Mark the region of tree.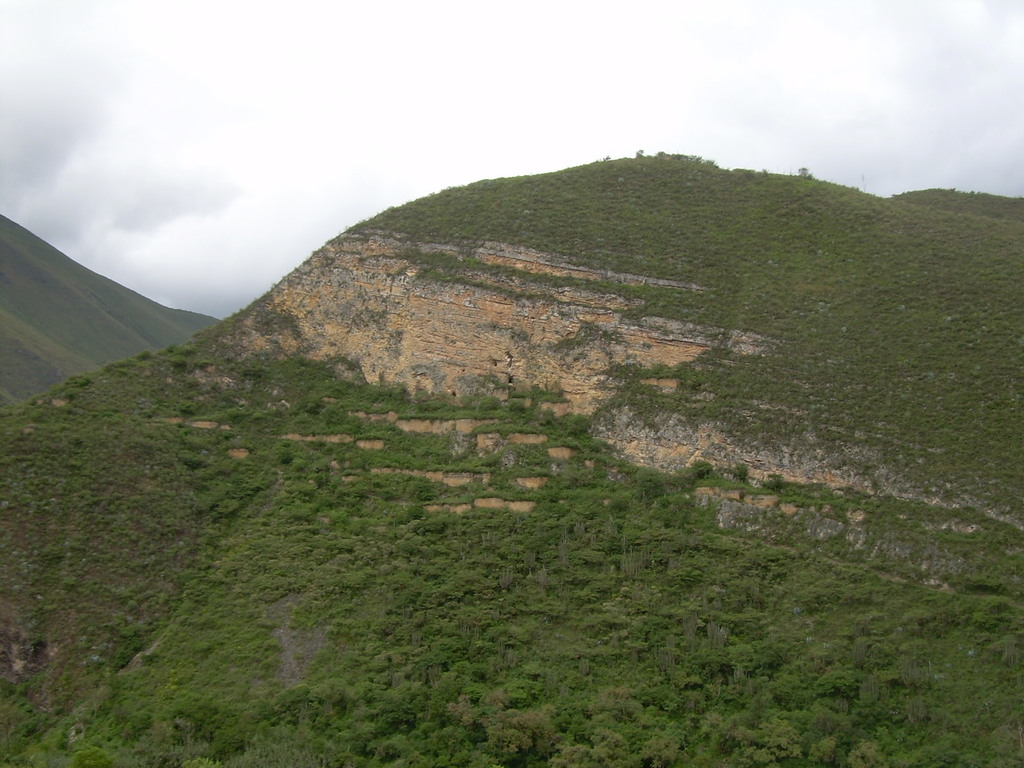
Region: <bbox>485, 725, 531, 761</bbox>.
